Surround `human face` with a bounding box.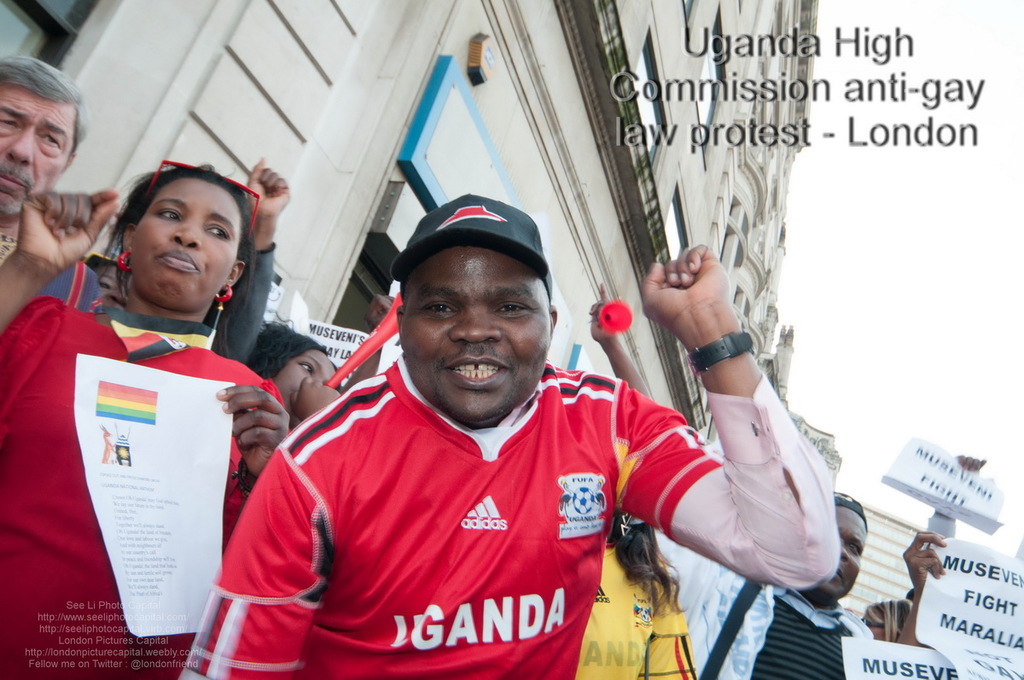
Rect(273, 344, 338, 420).
